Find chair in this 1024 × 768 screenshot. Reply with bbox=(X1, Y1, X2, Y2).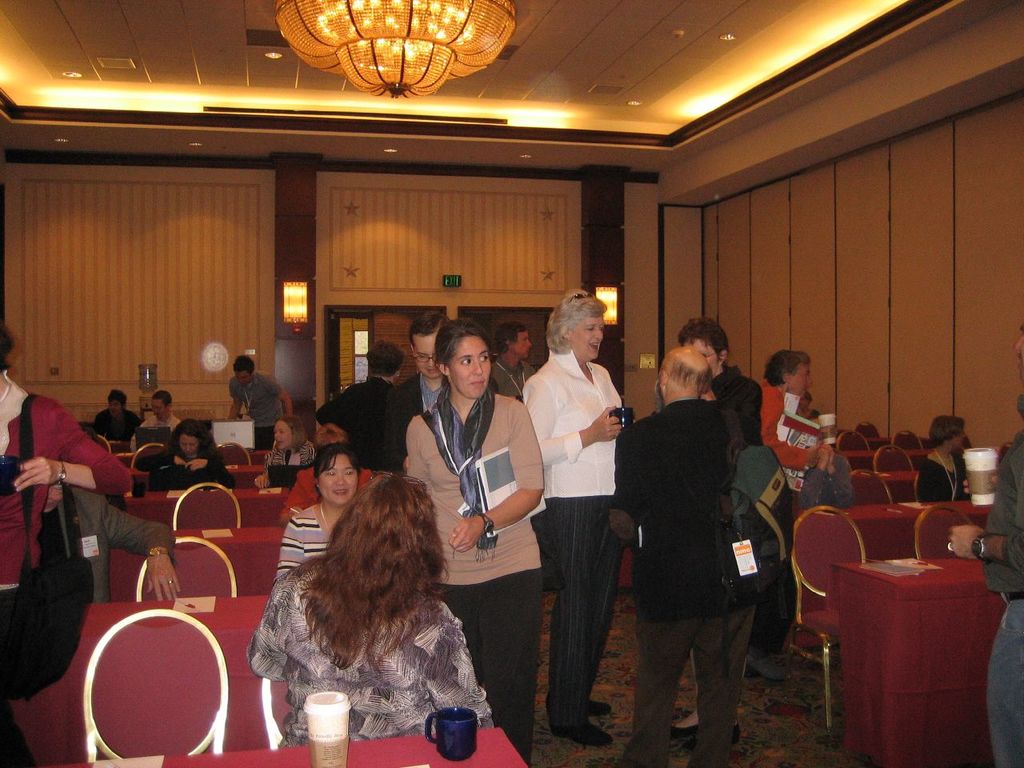
bbox=(130, 441, 173, 469).
